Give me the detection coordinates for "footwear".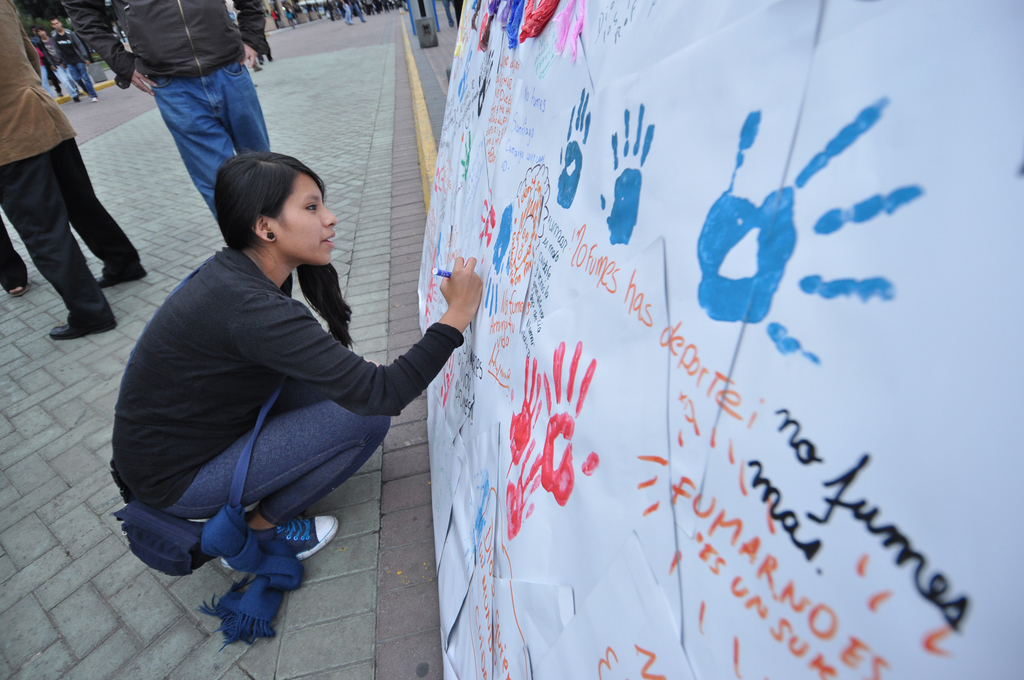
[90, 95, 99, 103].
